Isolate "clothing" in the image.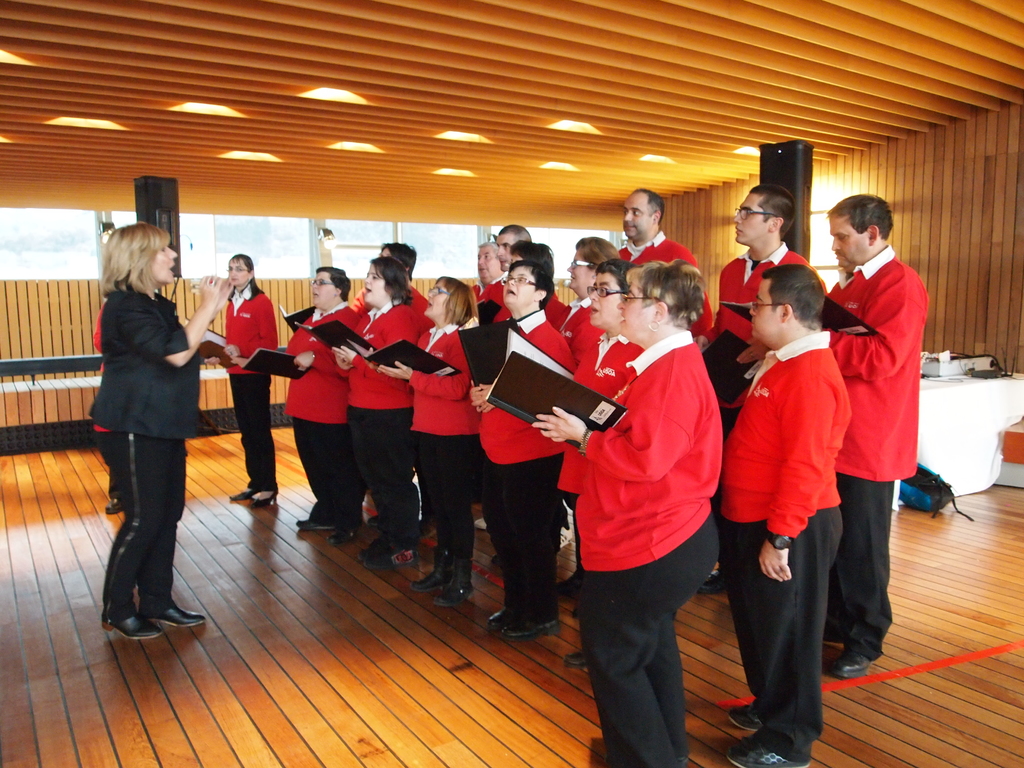
Isolated region: detection(221, 285, 280, 502).
